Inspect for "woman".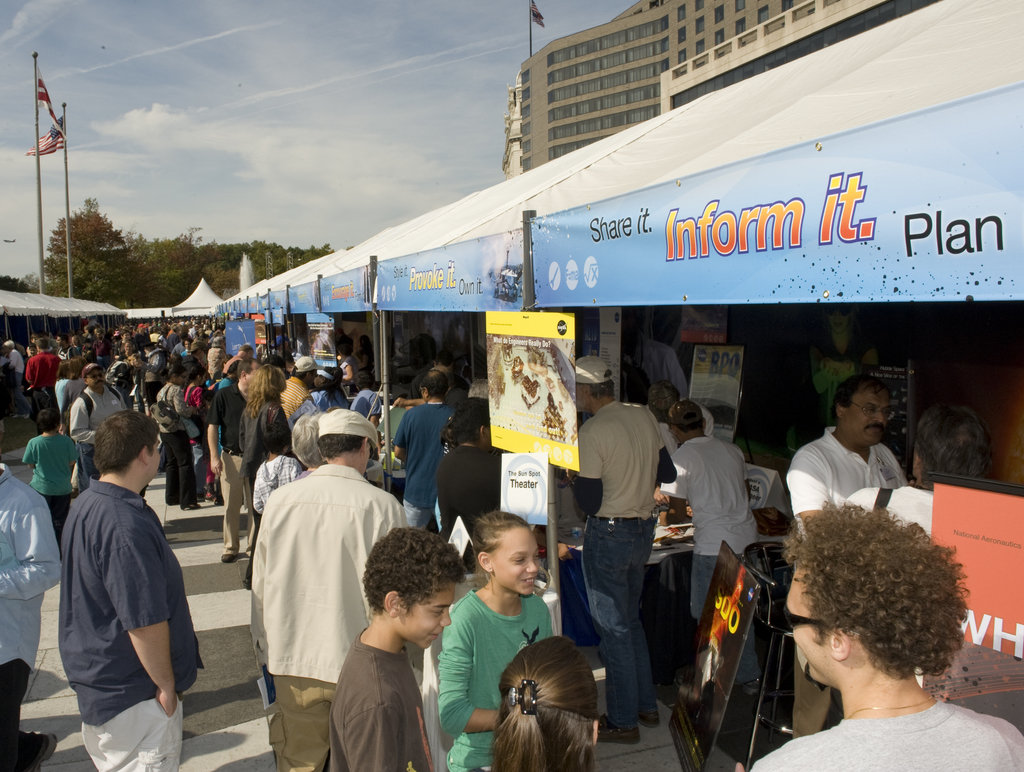
Inspection: x1=182, y1=360, x2=209, y2=412.
